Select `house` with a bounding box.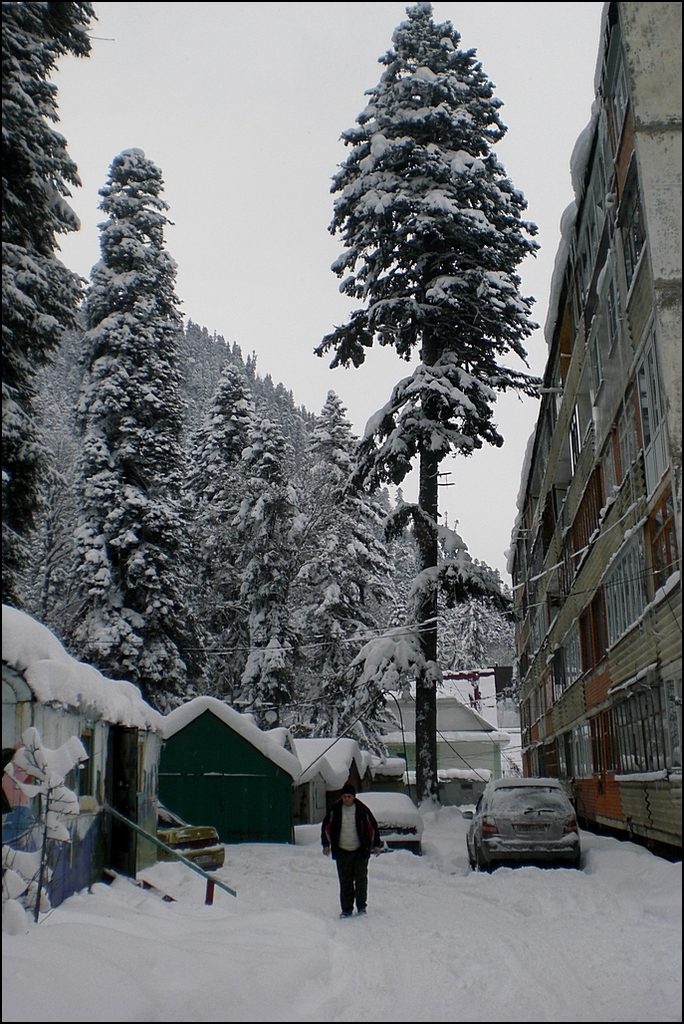
<box>56,647,365,904</box>.
